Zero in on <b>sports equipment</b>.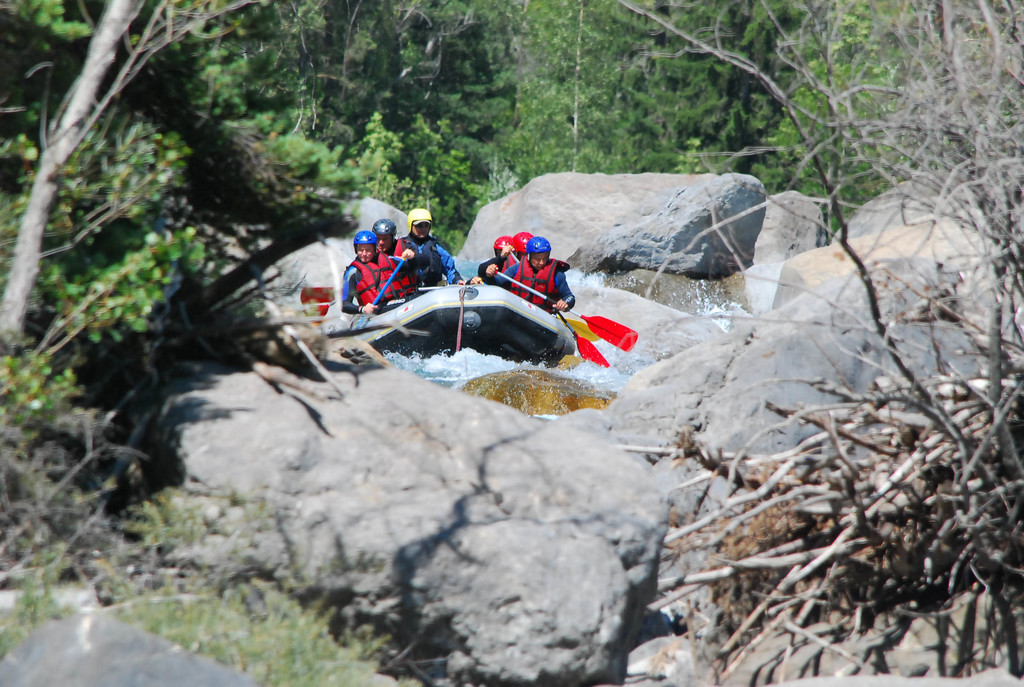
Zeroed in: x1=355, y1=230, x2=380, y2=249.
